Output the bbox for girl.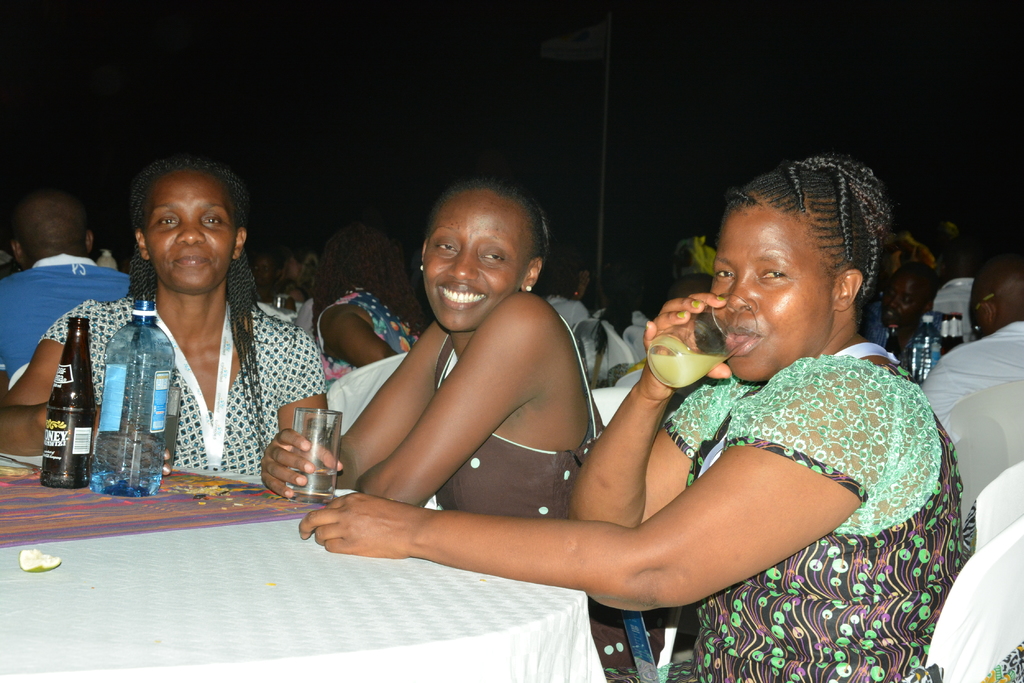
pyautogui.locateOnScreen(307, 154, 957, 682).
